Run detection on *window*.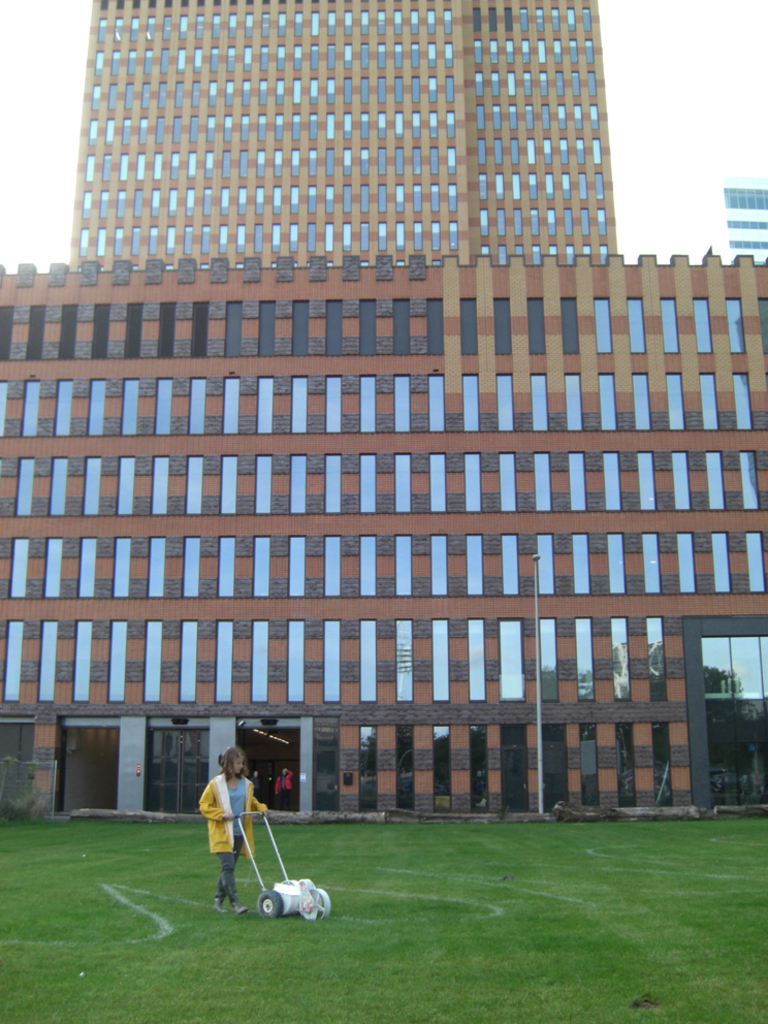
Result: l=559, t=295, r=579, b=356.
